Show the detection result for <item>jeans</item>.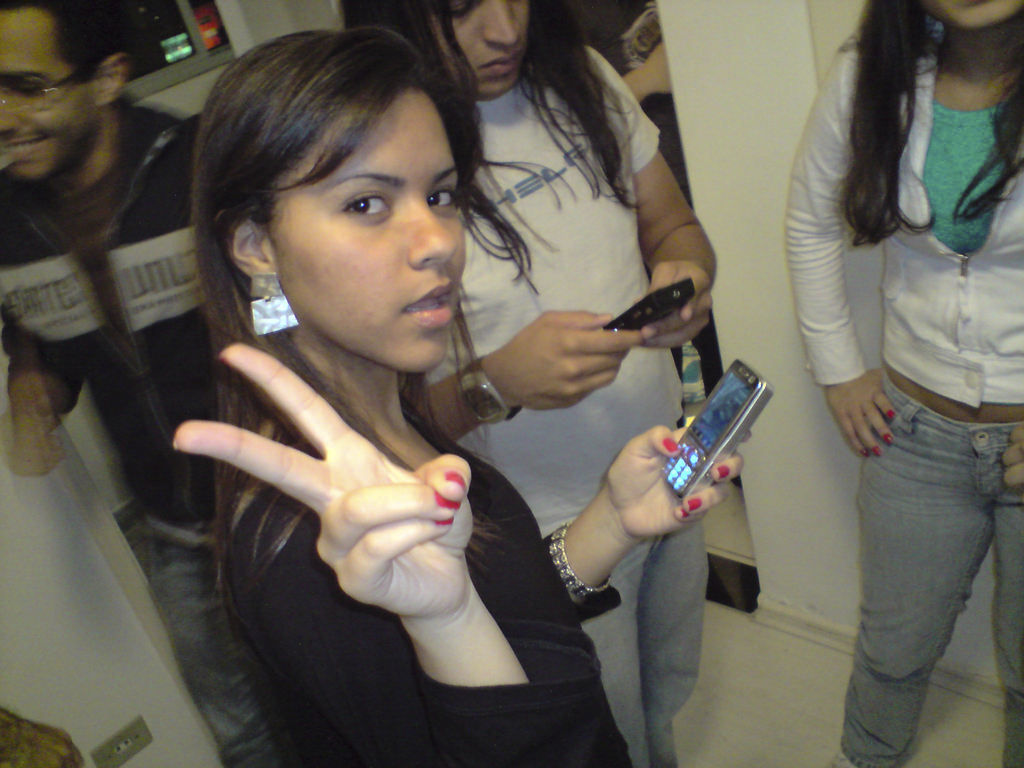
locate(817, 358, 1009, 765).
